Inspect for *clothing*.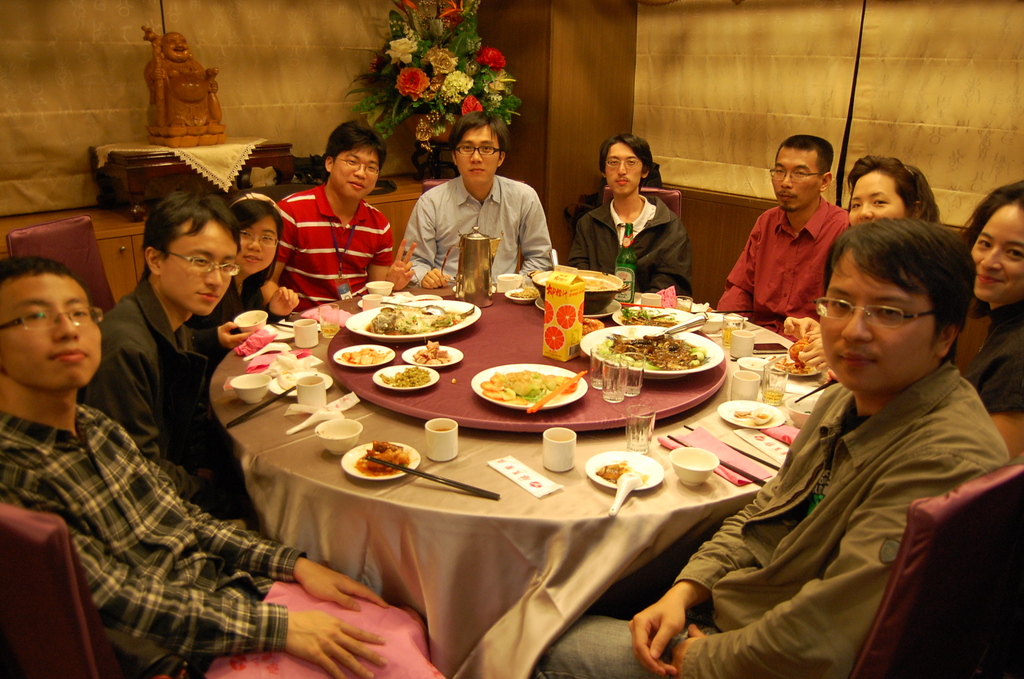
Inspection: pyautogui.locateOnScreen(401, 167, 553, 284).
